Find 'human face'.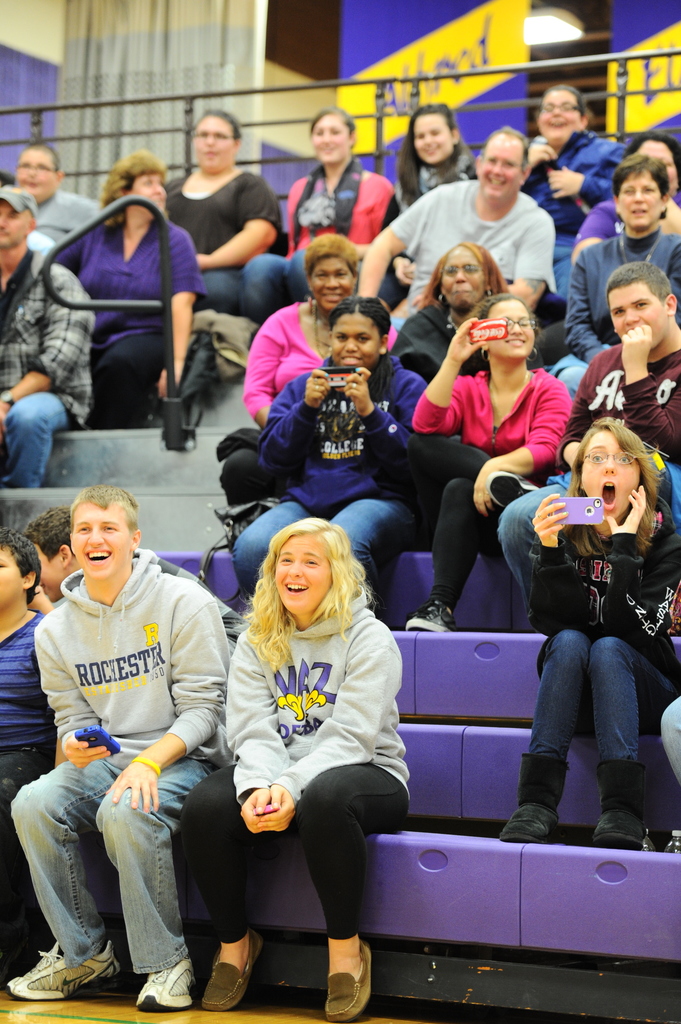
0 205 28 242.
